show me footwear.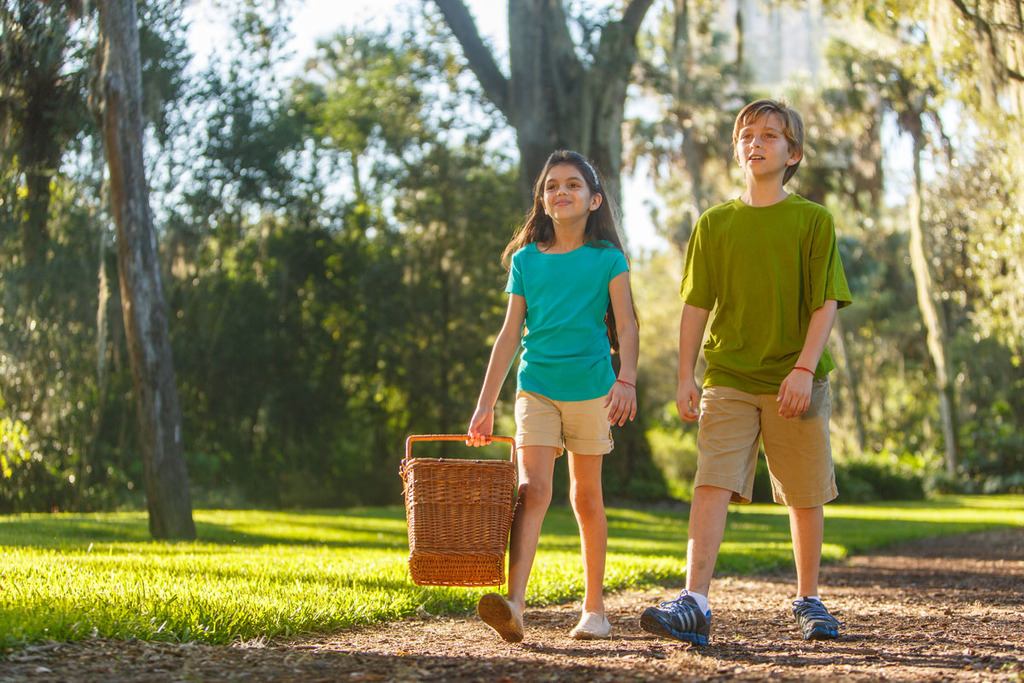
footwear is here: bbox(569, 614, 613, 636).
